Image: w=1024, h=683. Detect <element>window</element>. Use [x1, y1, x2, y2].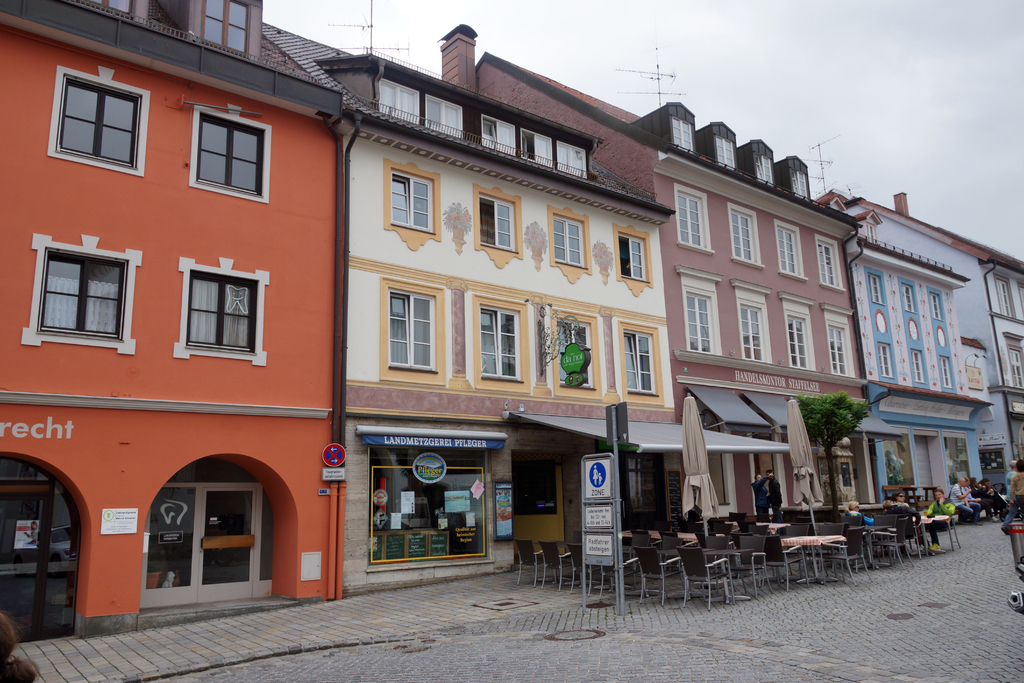
[899, 281, 920, 315].
